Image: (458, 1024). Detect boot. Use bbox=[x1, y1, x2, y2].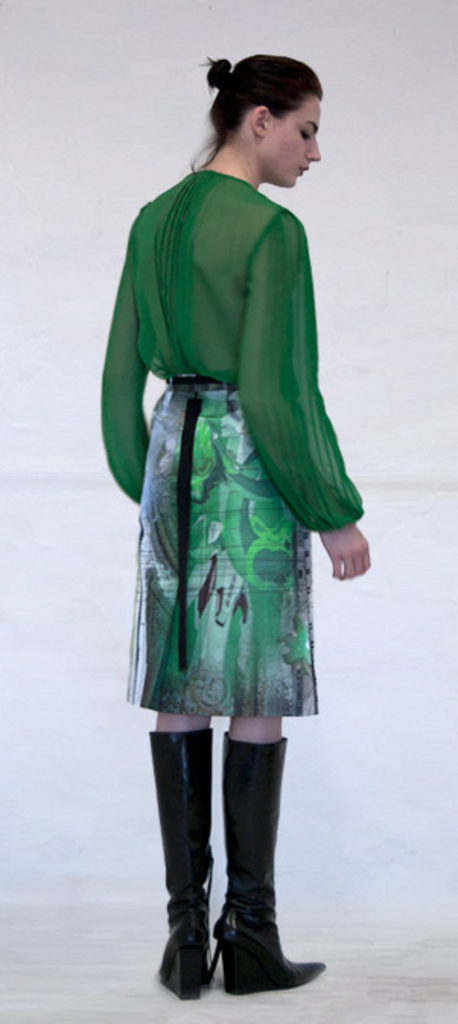
bbox=[155, 729, 218, 987].
